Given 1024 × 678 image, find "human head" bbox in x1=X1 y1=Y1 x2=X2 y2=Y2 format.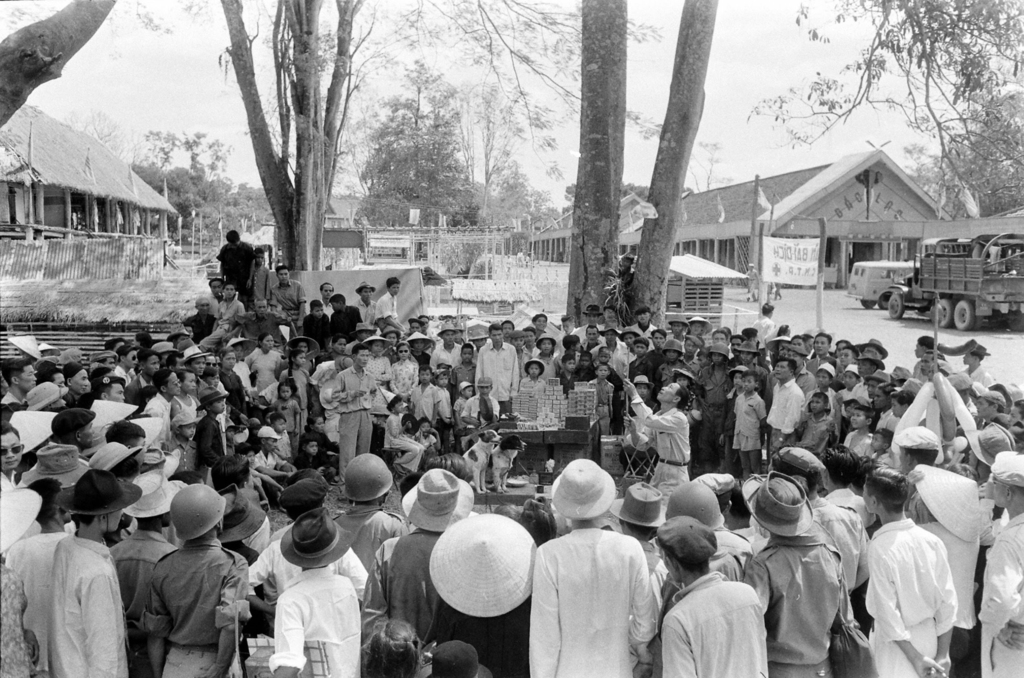
x1=819 y1=446 x2=858 y2=493.
